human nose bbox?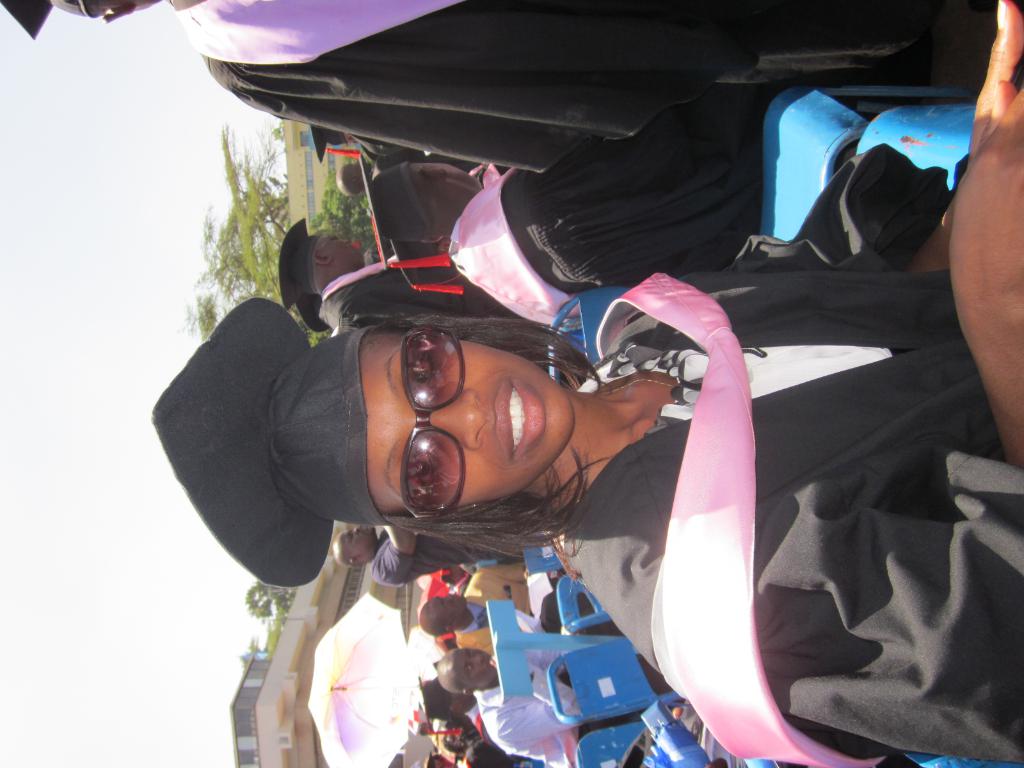
region(463, 657, 483, 668)
